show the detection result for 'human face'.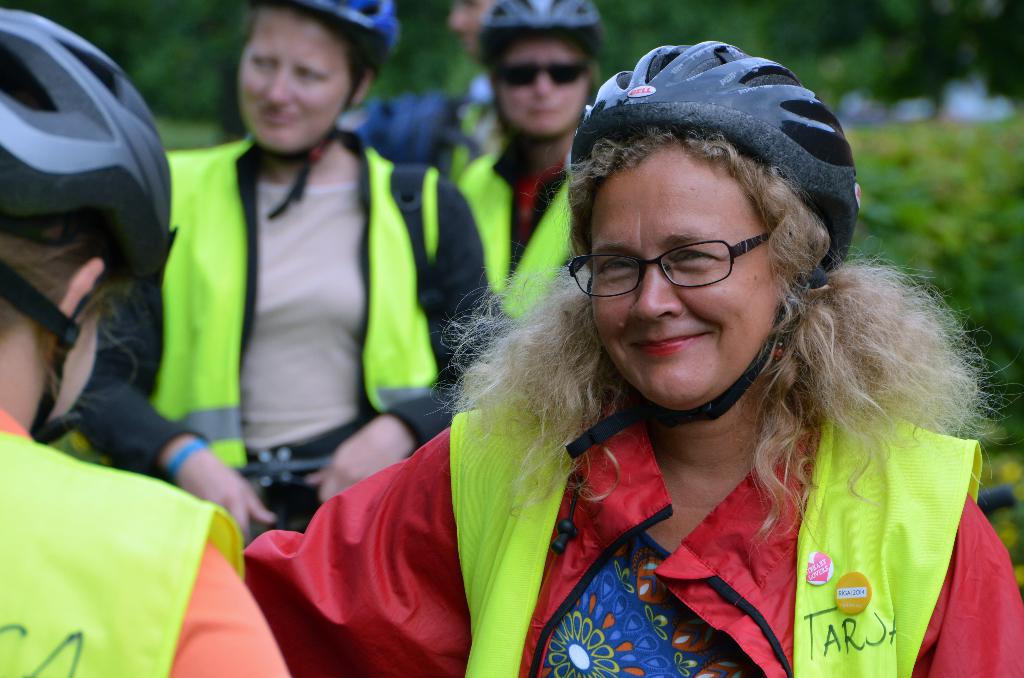
<box>237,12,349,155</box>.
